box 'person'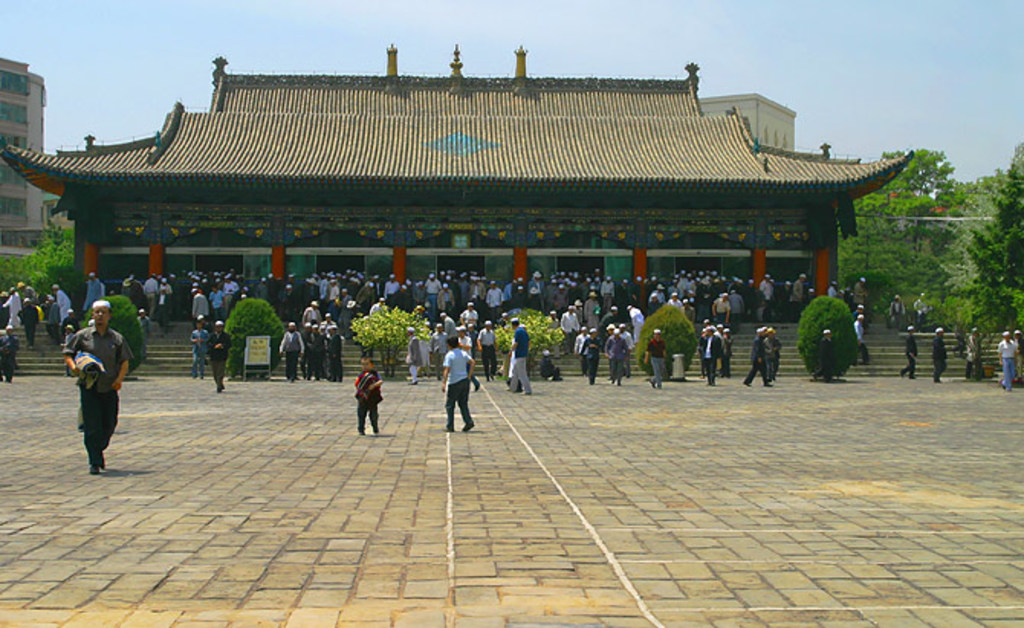
(left=355, top=354, right=384, bottom=435)
